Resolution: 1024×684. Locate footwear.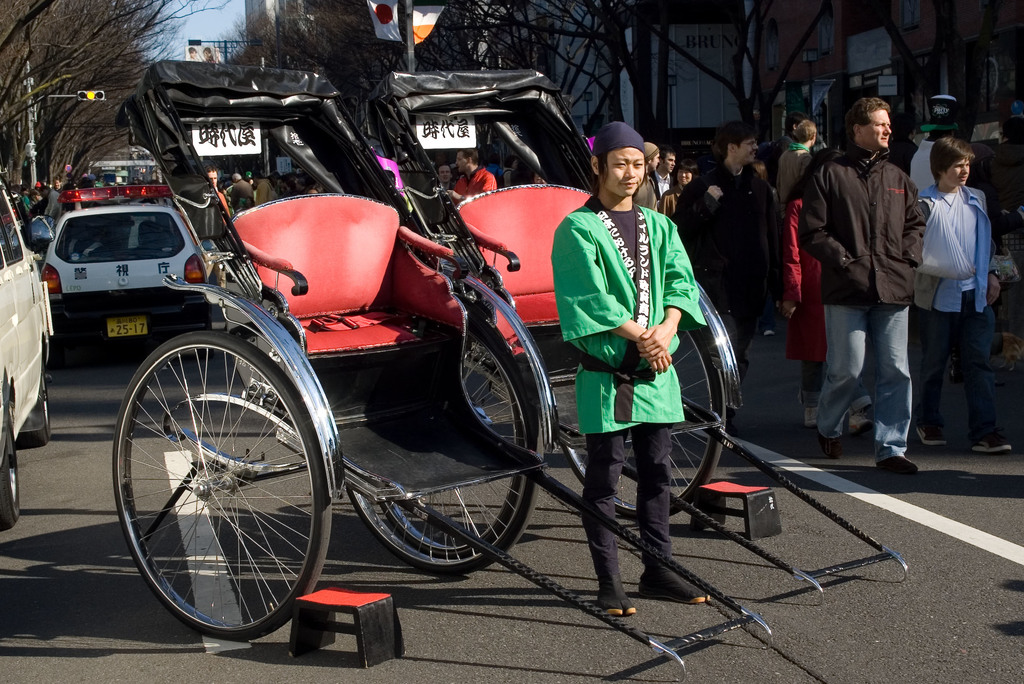
913:416:948:444.
